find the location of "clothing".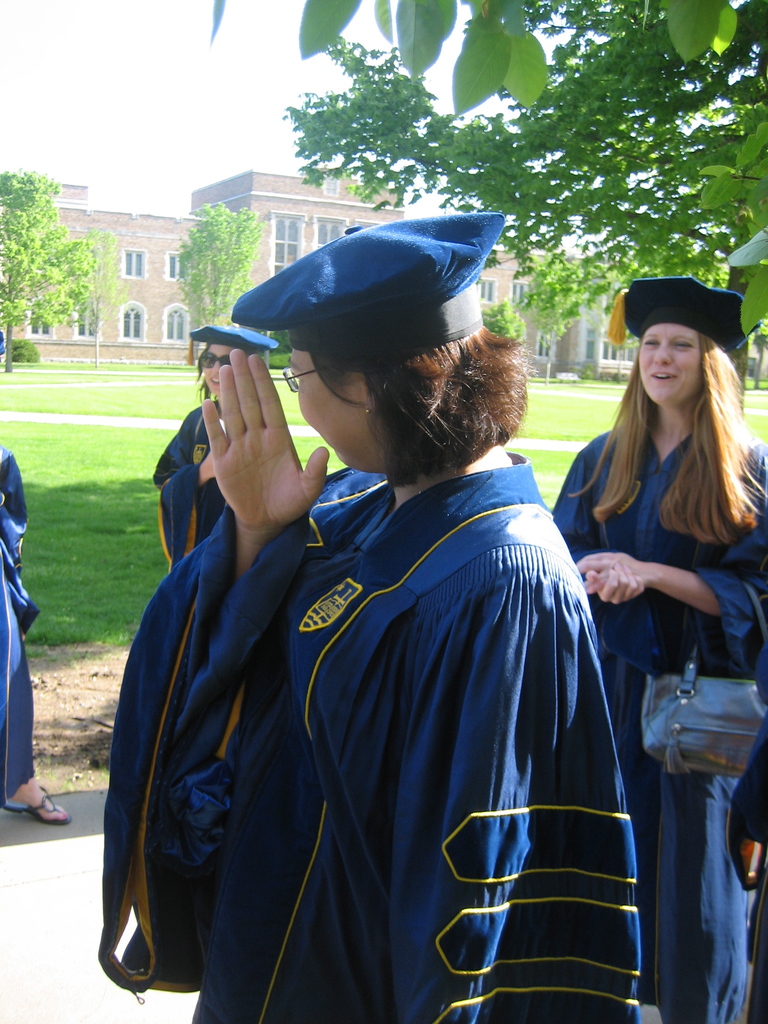
Location: 153, 405, 227, 573.
